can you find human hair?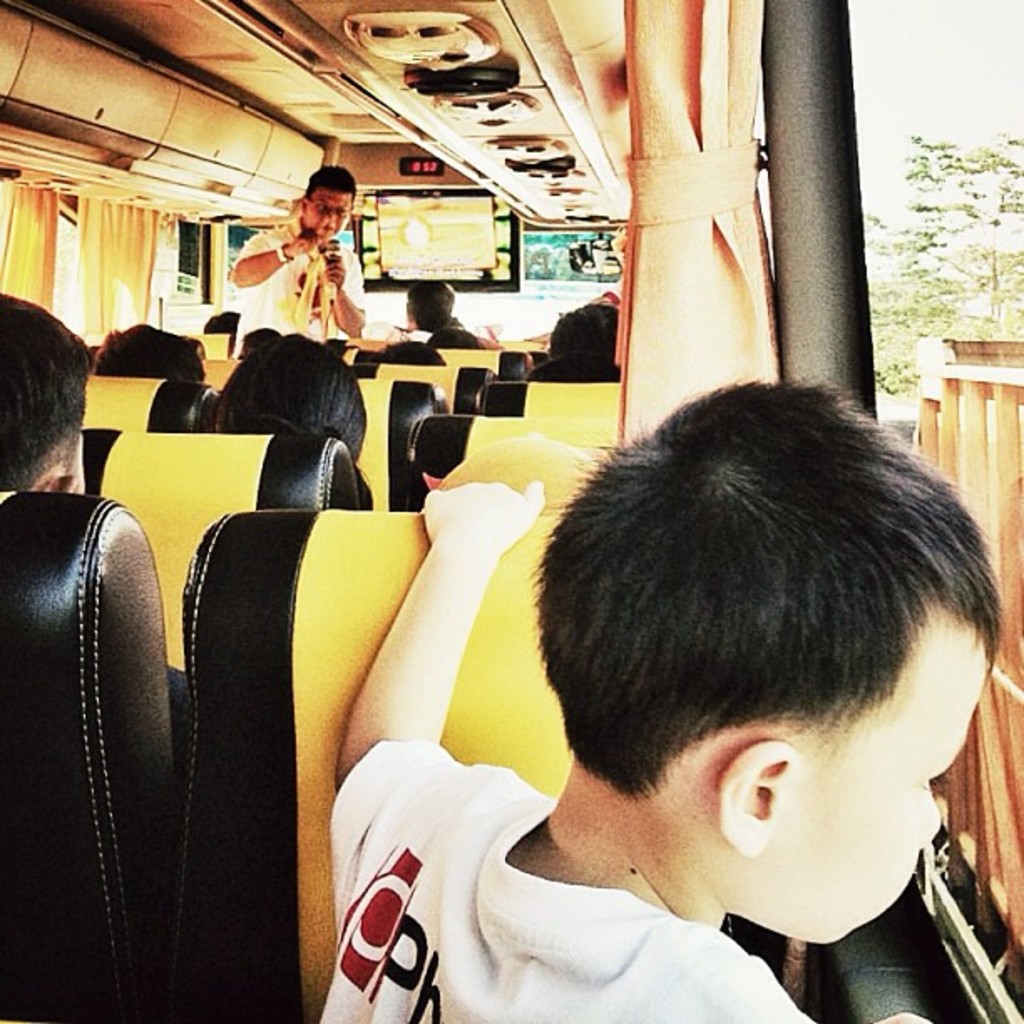
Yes, bounding box: 402,279,457,333.
